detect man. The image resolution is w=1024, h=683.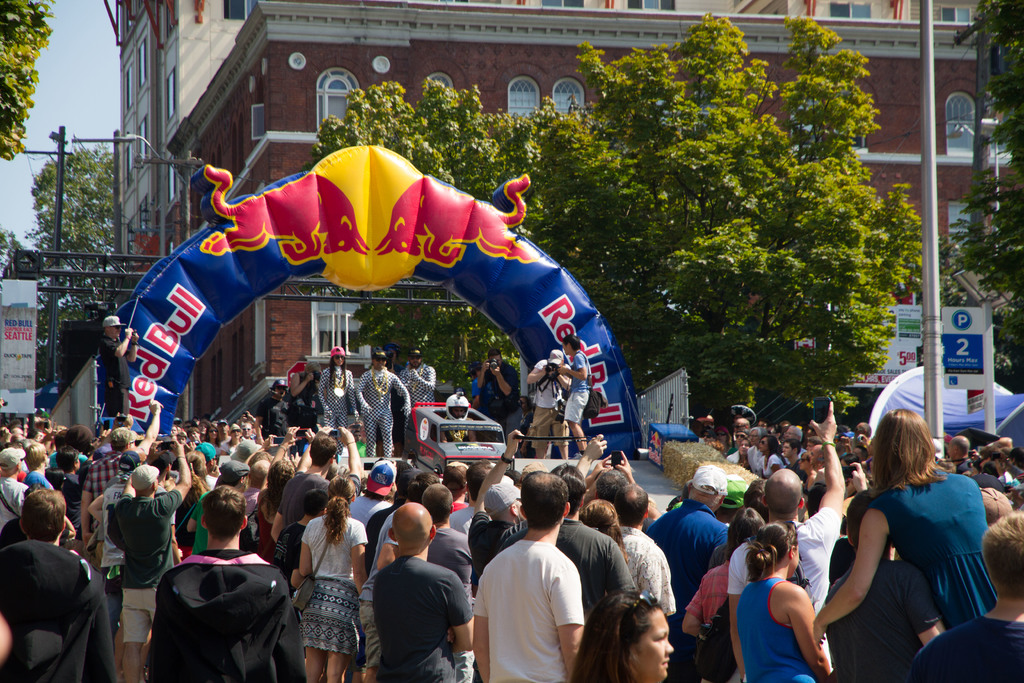
(left=360, top=498, right=474, bottom=682).
